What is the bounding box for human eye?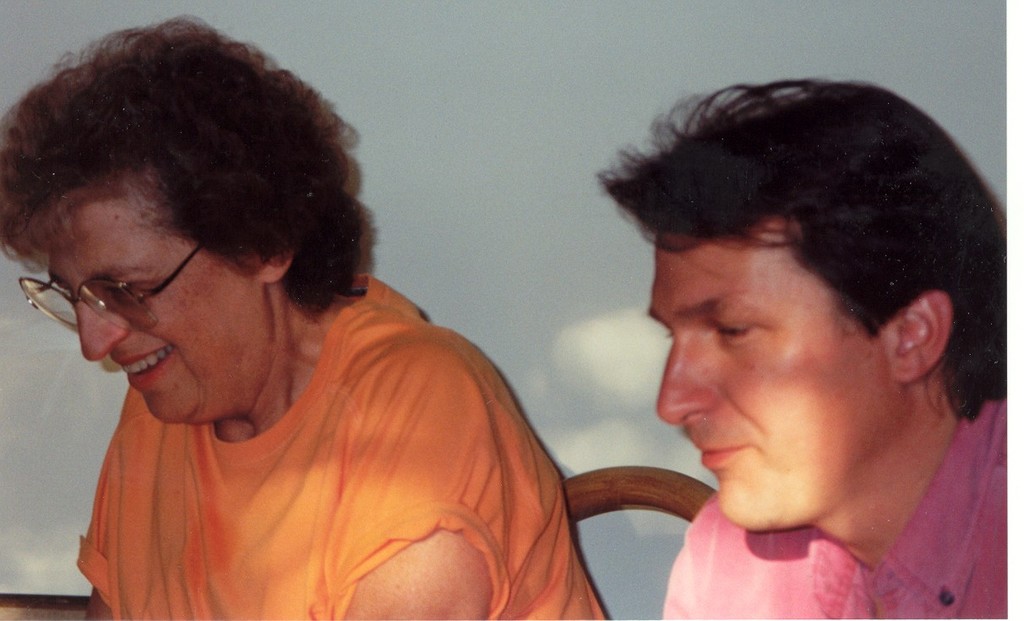
[718,328,751,337].
